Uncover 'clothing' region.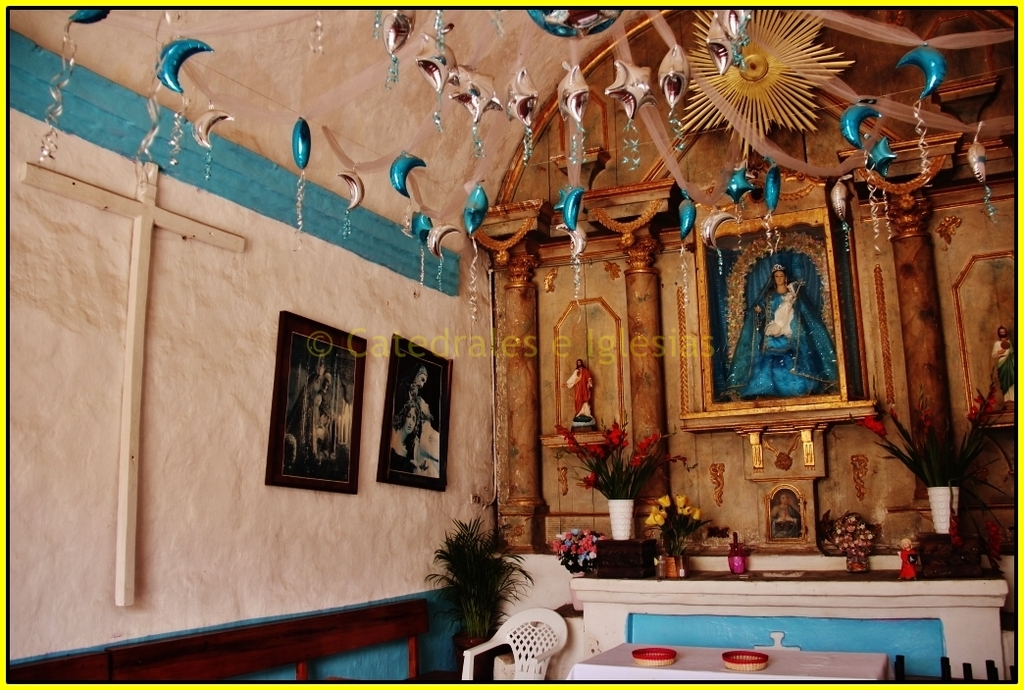
Uncovered: x1=998, y1=347, x2=1021, y2=403.
